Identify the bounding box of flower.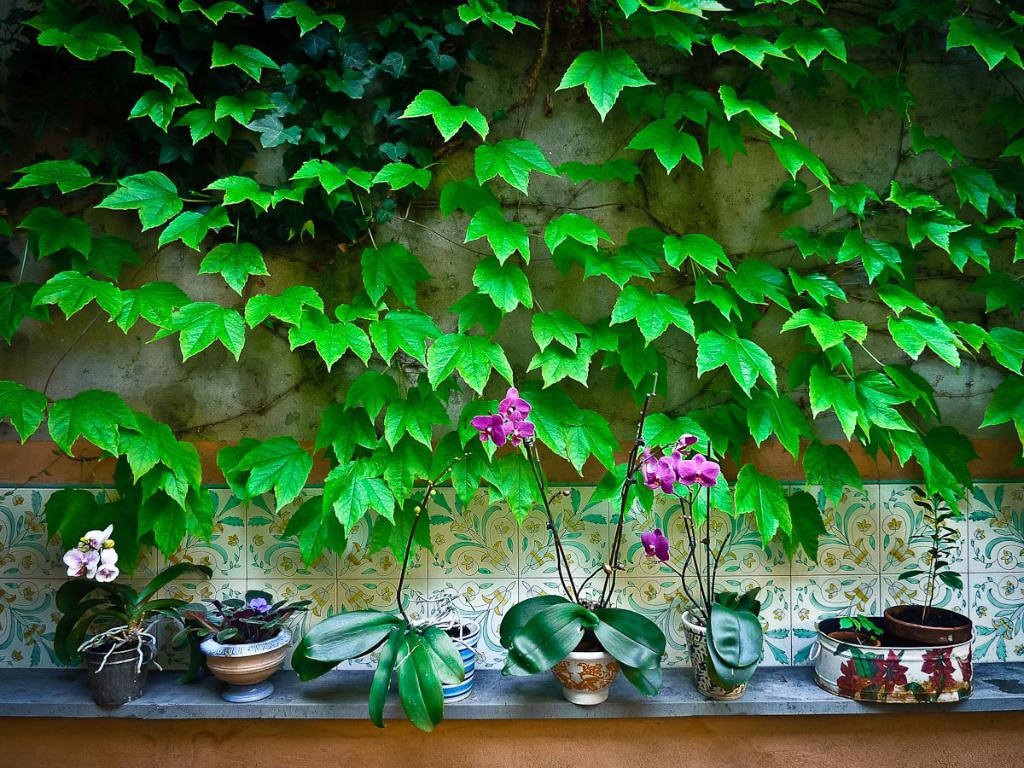
911/492/922/500.
